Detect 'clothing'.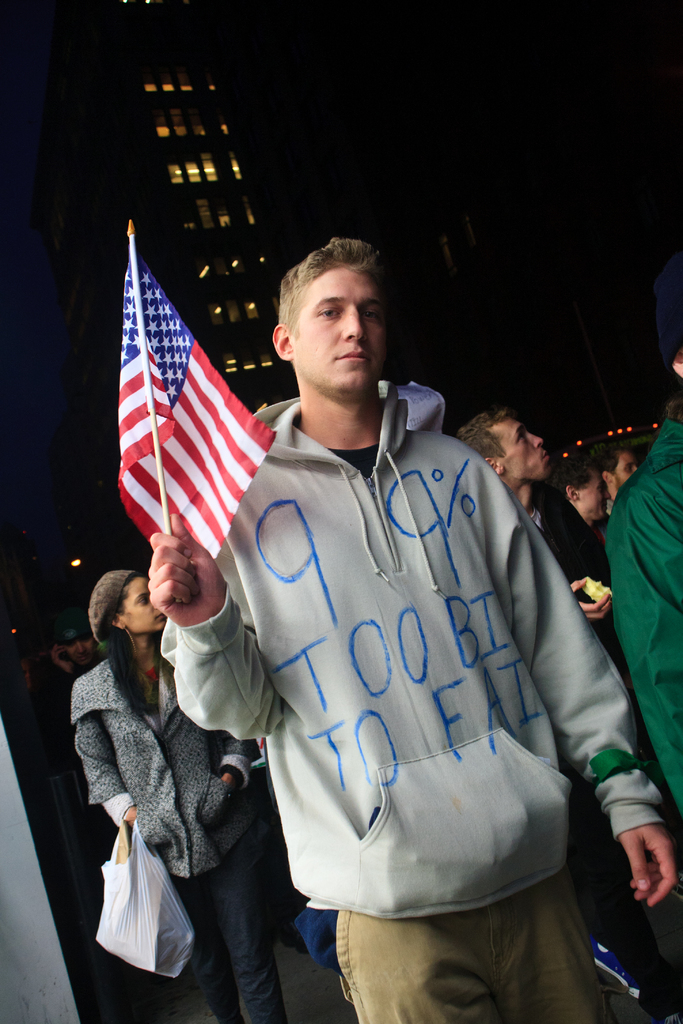
Detected at 606/405/682/813.
